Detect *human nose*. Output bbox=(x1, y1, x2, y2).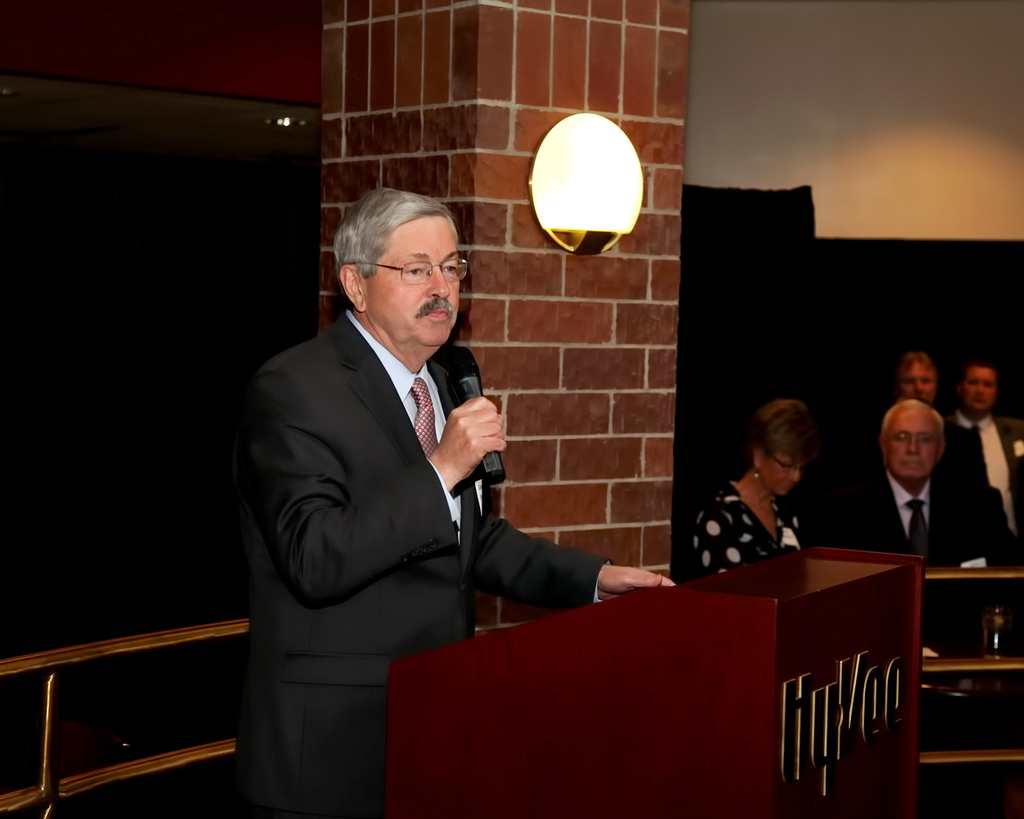
bbox=(426, 265, 449, 296).
